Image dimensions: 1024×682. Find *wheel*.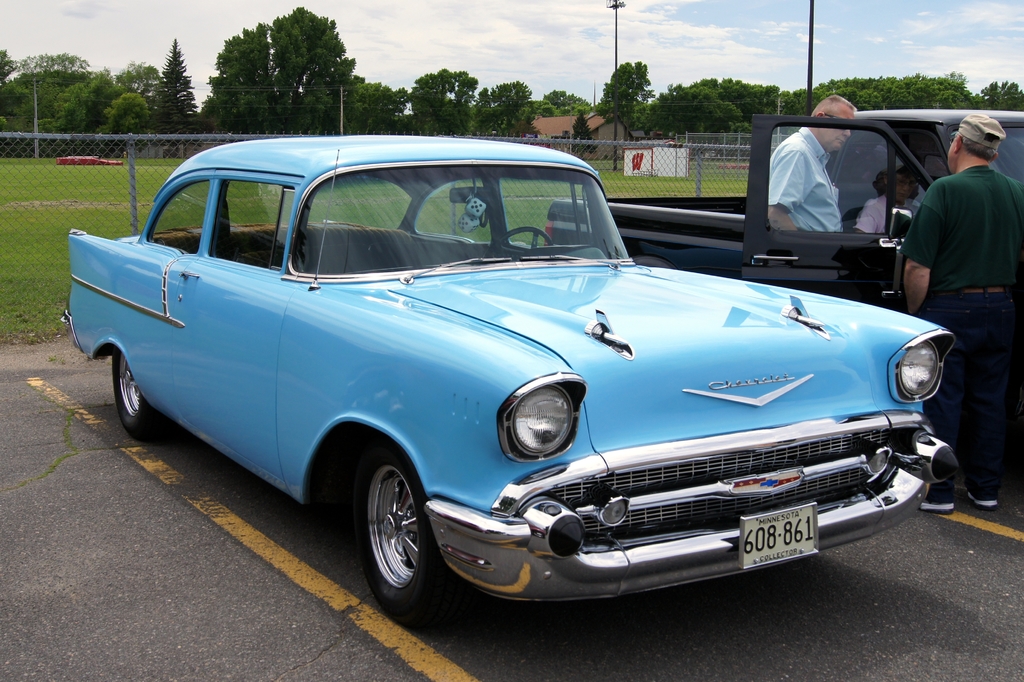
bbox=(113, 350, 166, 441).
